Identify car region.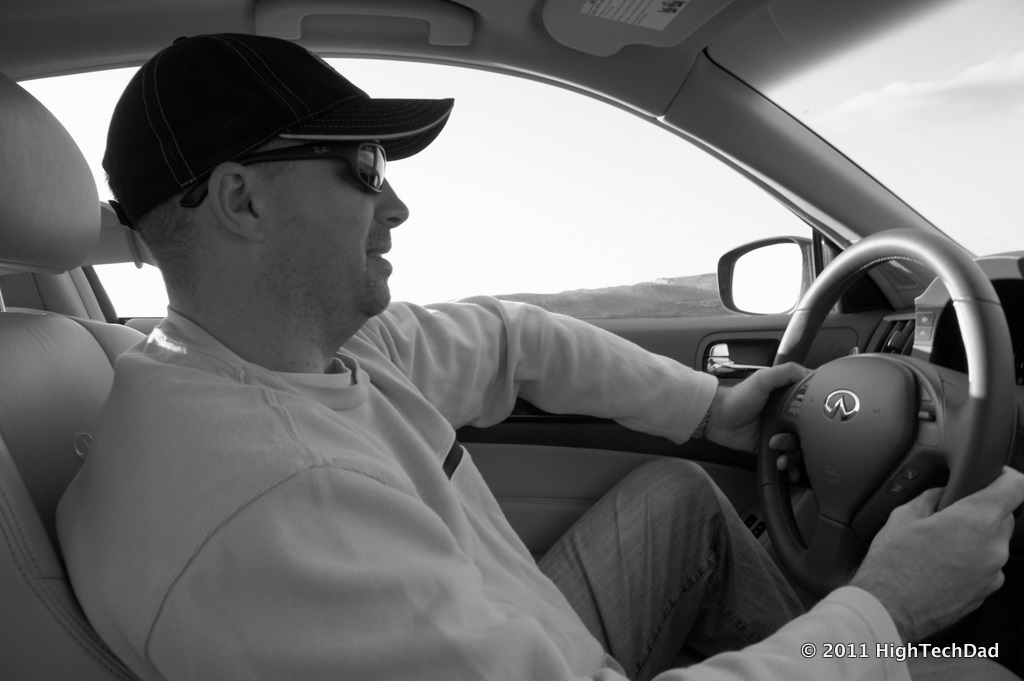
Region: BBox(0, 0, 1023, 680).
